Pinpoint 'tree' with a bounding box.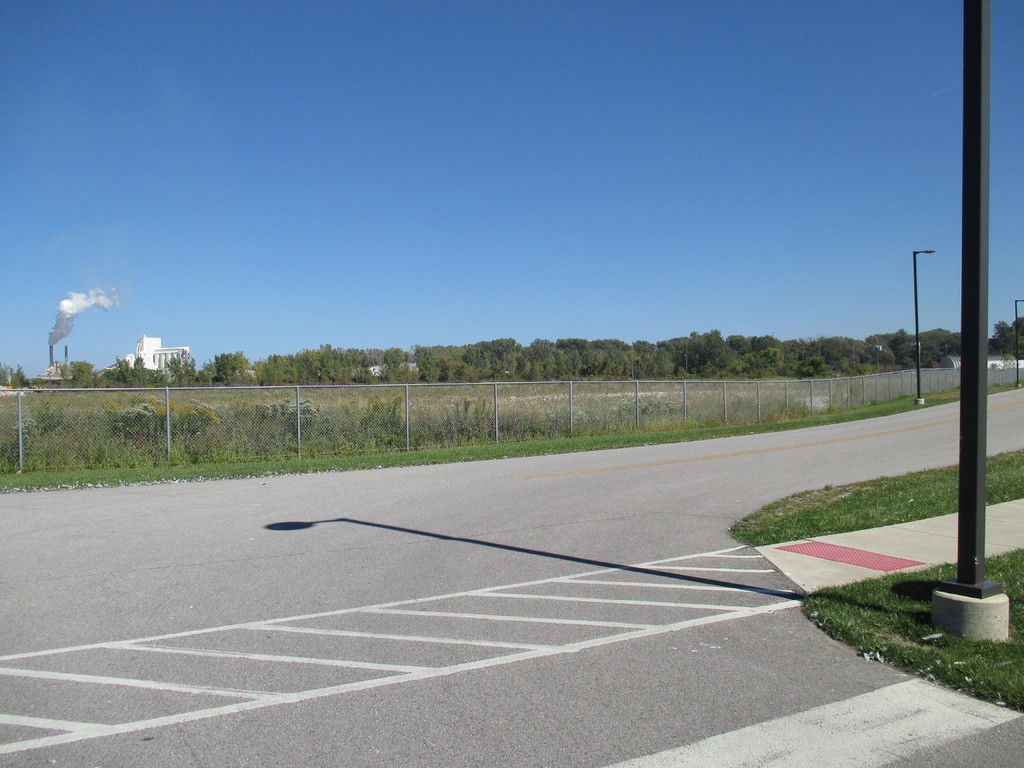
region(209, 349, 248, 387).
